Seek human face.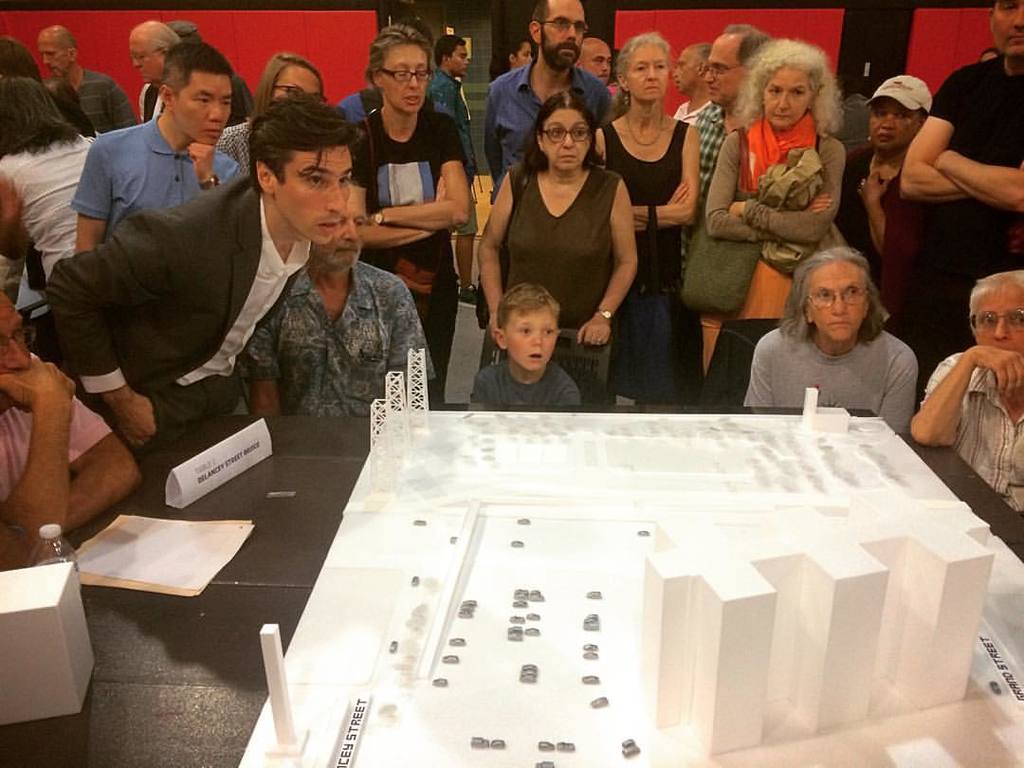
543:0:592:65.
